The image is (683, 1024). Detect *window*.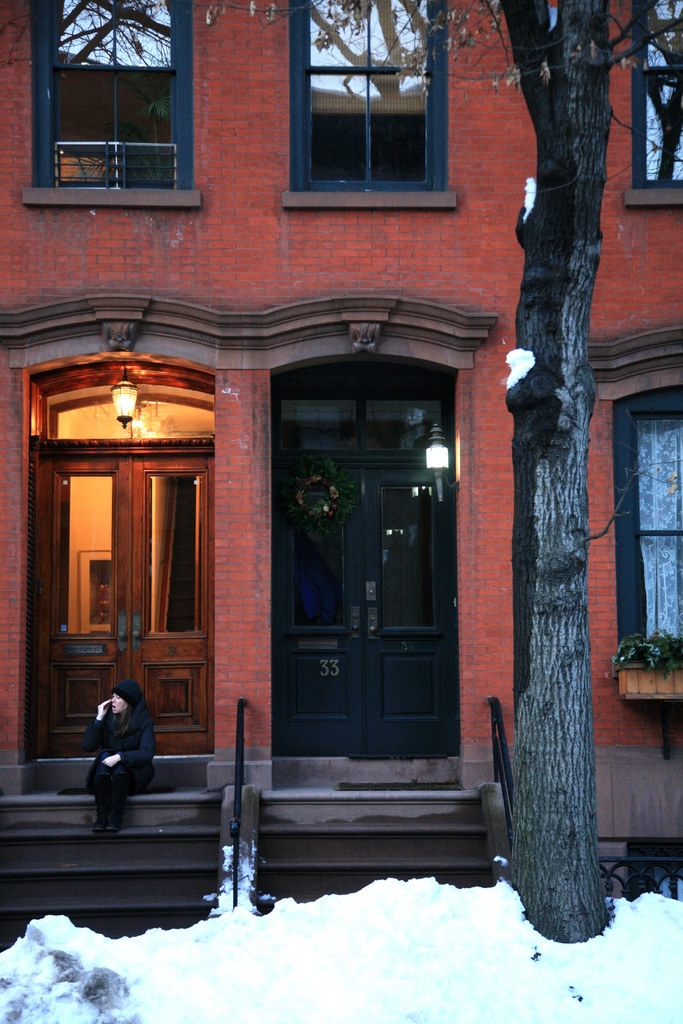
Detection: Rect(616, 0, 682, 207).
